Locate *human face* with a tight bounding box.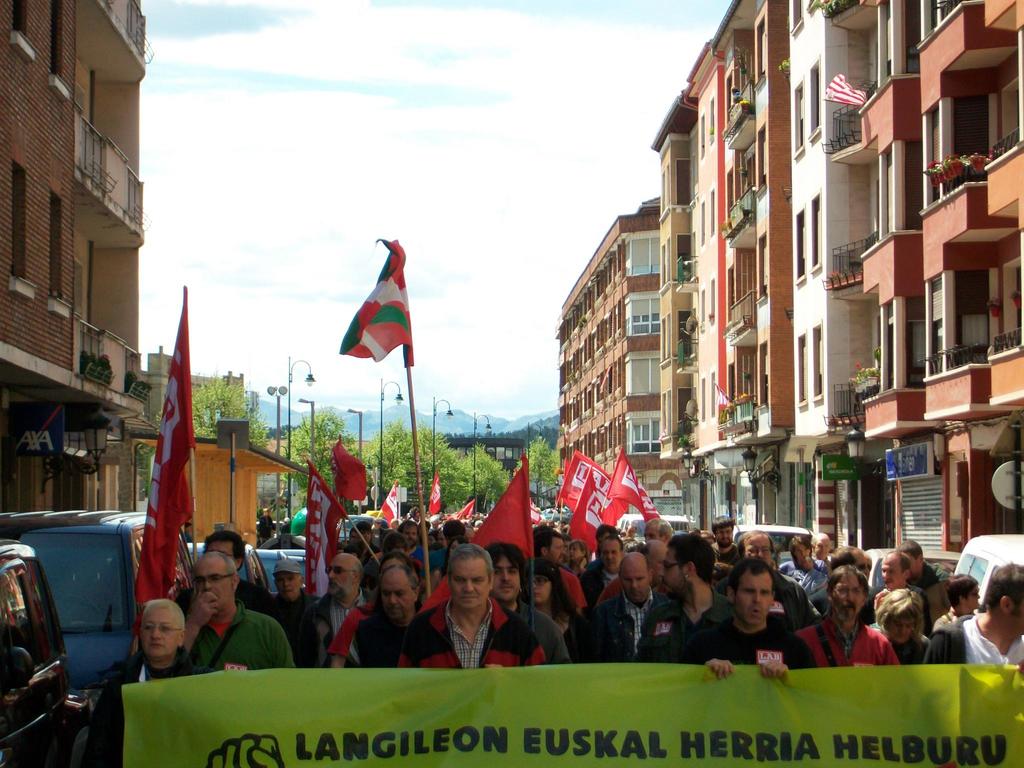
(144, 605, 181, 657).
